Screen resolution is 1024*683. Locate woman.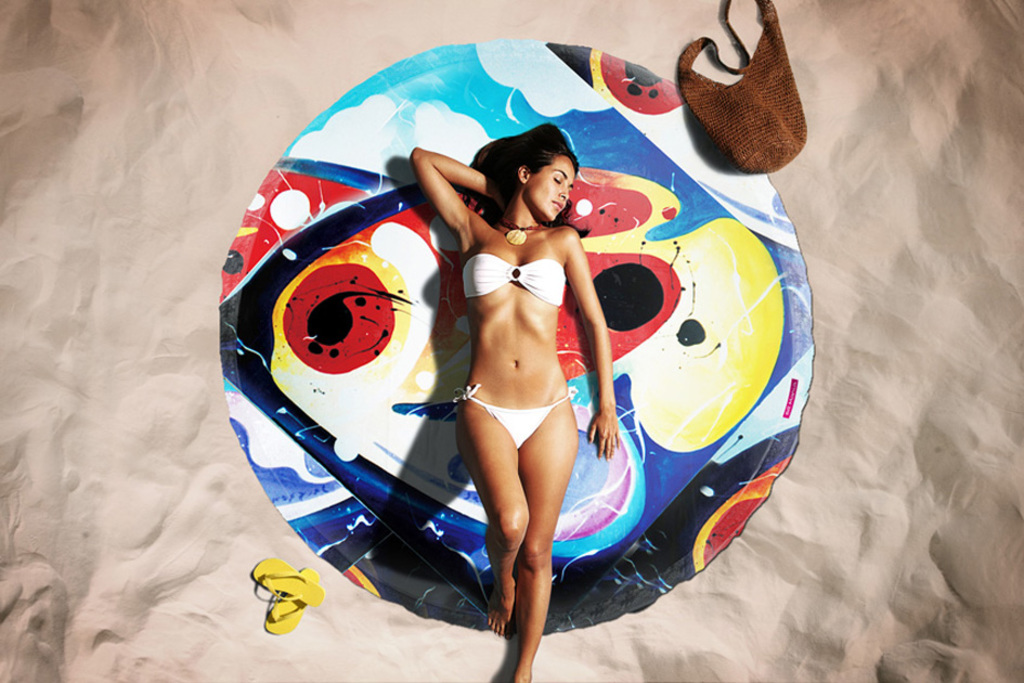
box(422, 98, 638, 644).
